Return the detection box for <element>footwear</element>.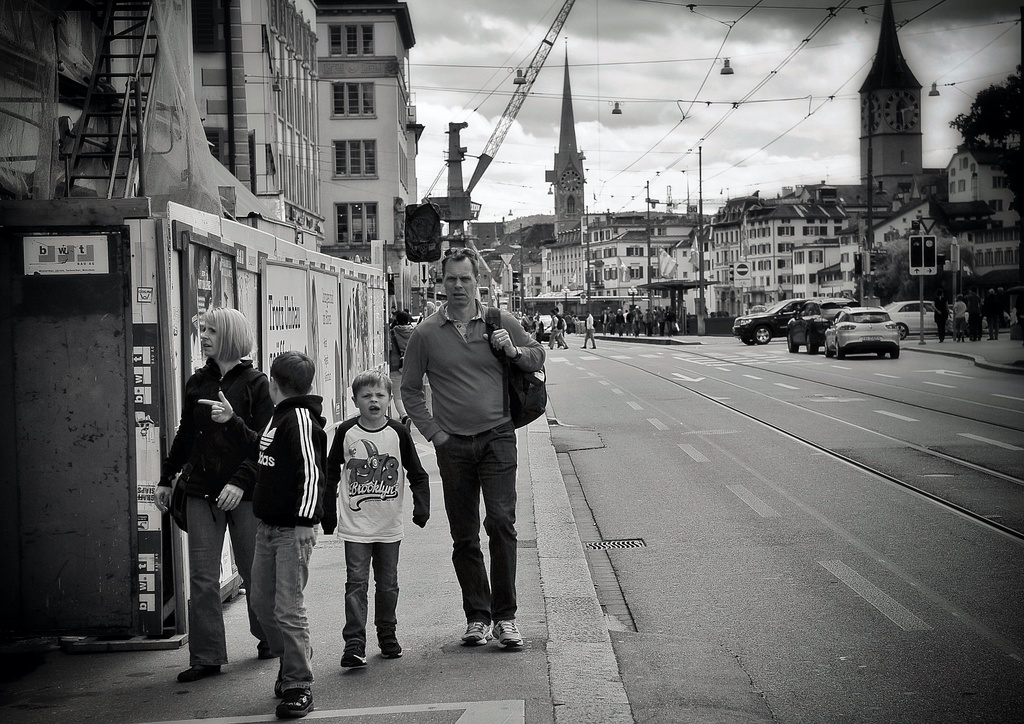
x1=273 y1=686 x2=314 y2=719.
